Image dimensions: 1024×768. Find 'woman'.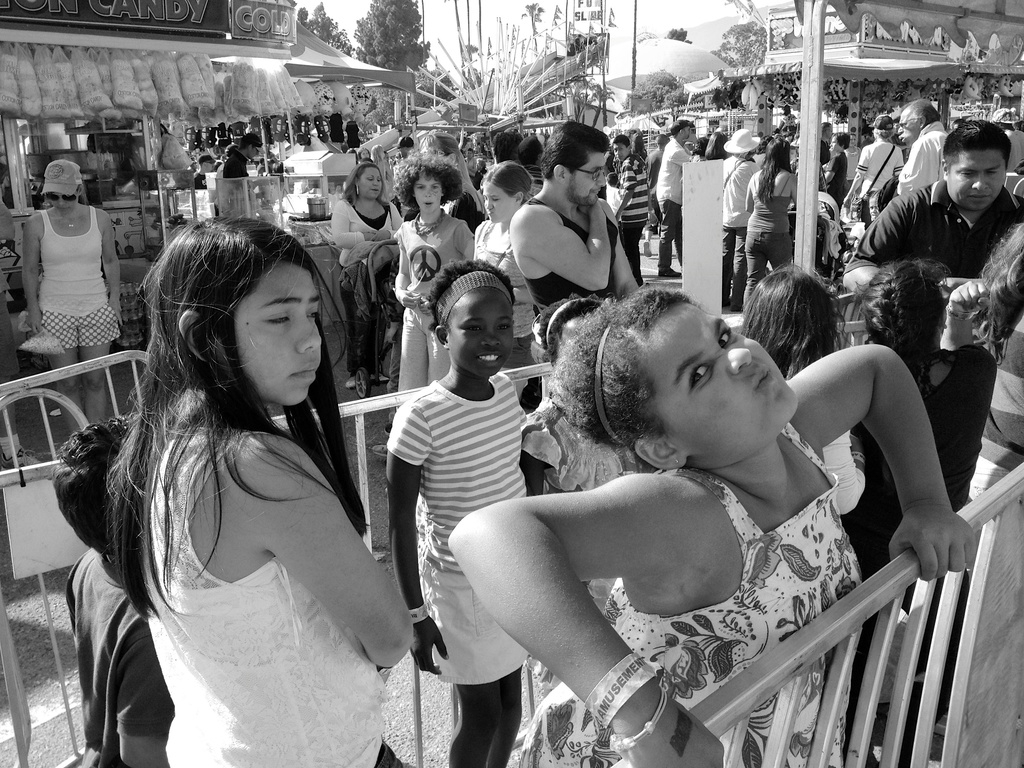
pyautogui.locateOnScreen(633, 129, 647, 158).
